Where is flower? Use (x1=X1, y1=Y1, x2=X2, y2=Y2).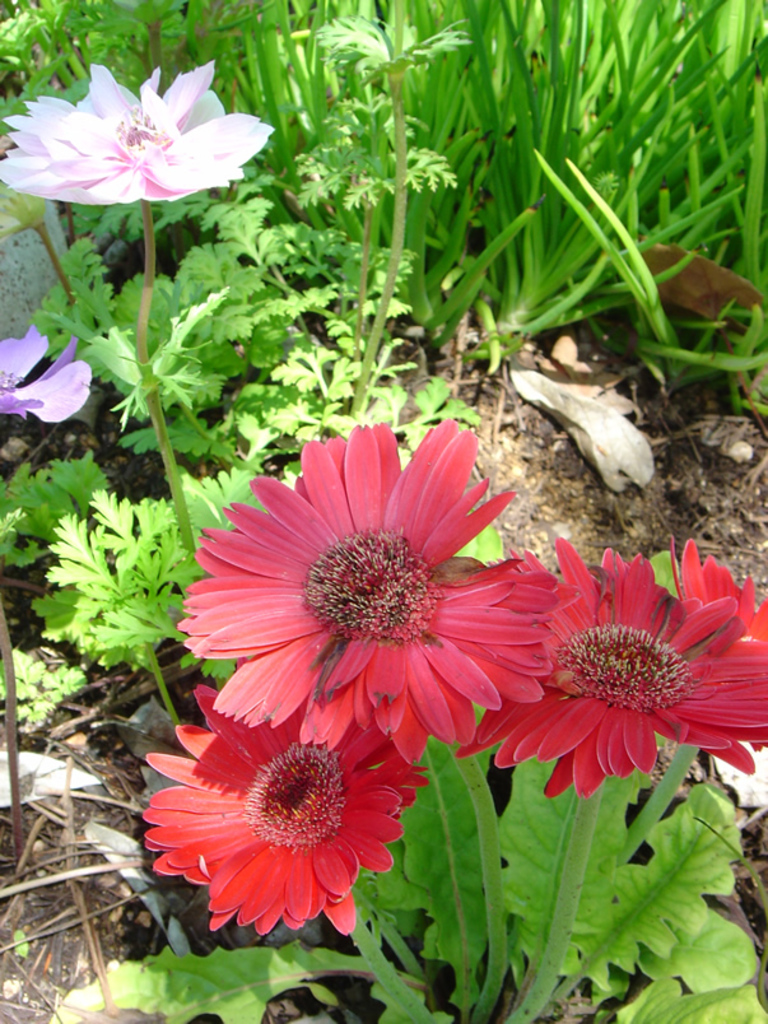
(x1=143, y1=680, x2=436, y2=942).
